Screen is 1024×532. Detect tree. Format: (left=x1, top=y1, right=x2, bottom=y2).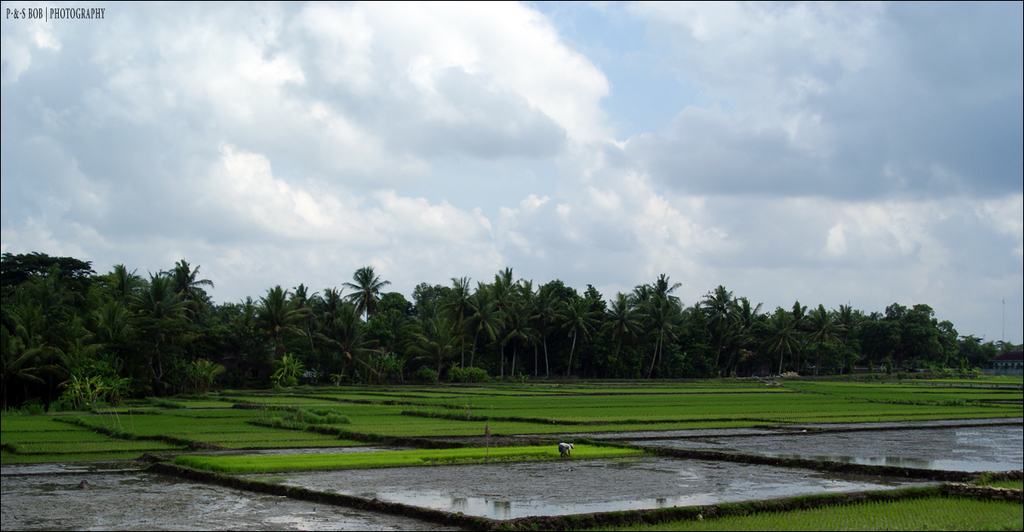
(left=699, top=284, right=758, bottom=374).
